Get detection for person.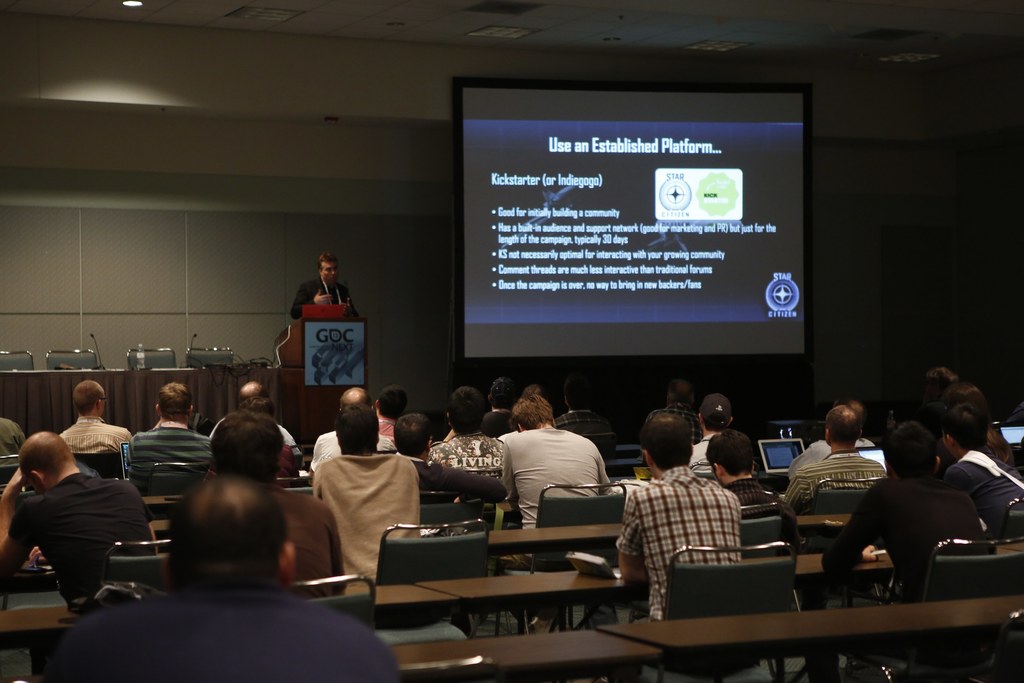
Detection: l=311, t=406, r=426, b=607.
